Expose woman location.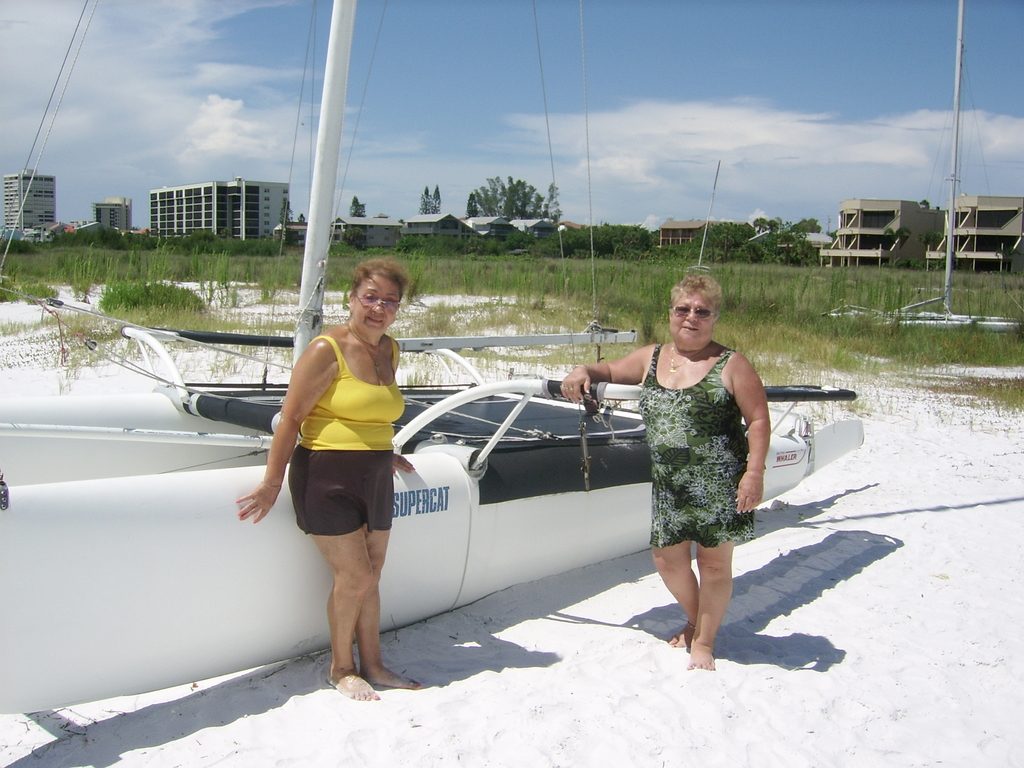
Exposed at (x1=260, y1=255, x2=428, y2=689).
